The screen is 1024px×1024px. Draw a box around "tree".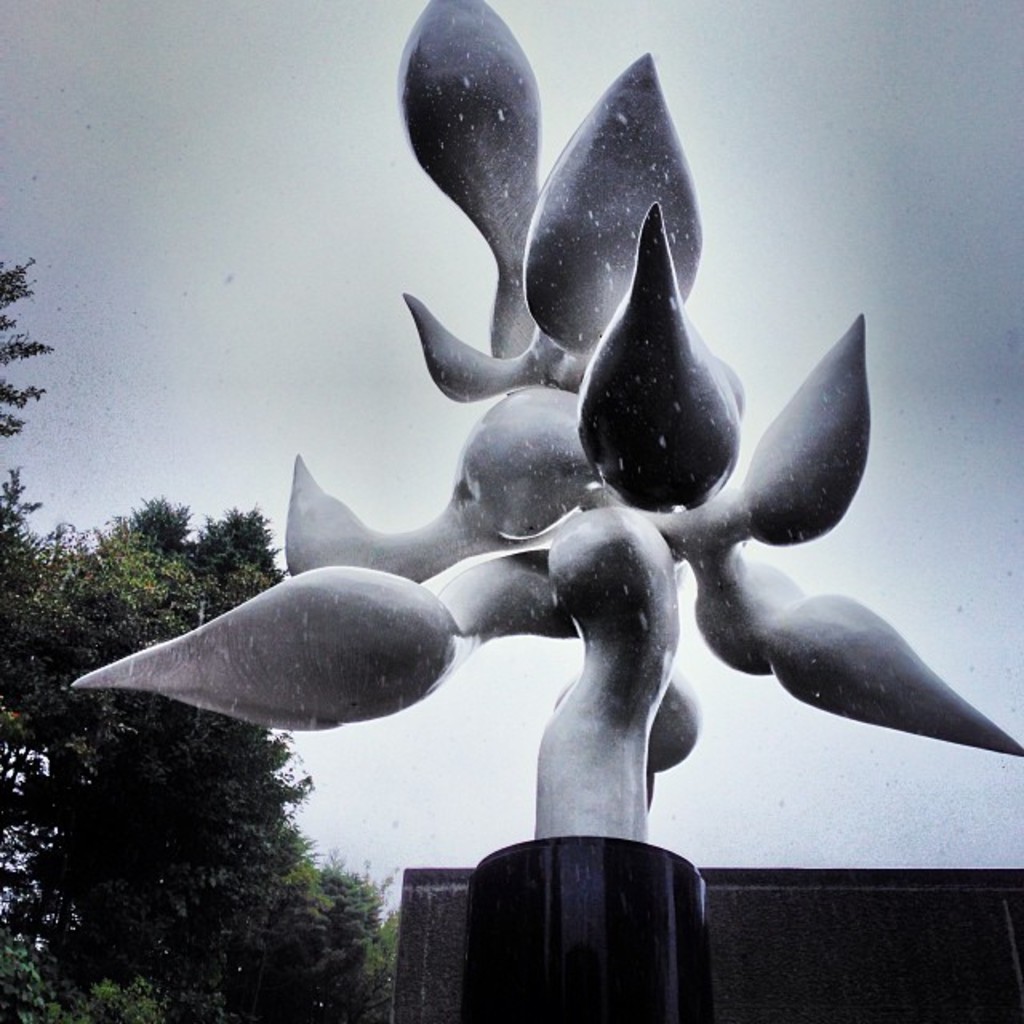
[left=0, top=256, right=387, bottom=1021].
